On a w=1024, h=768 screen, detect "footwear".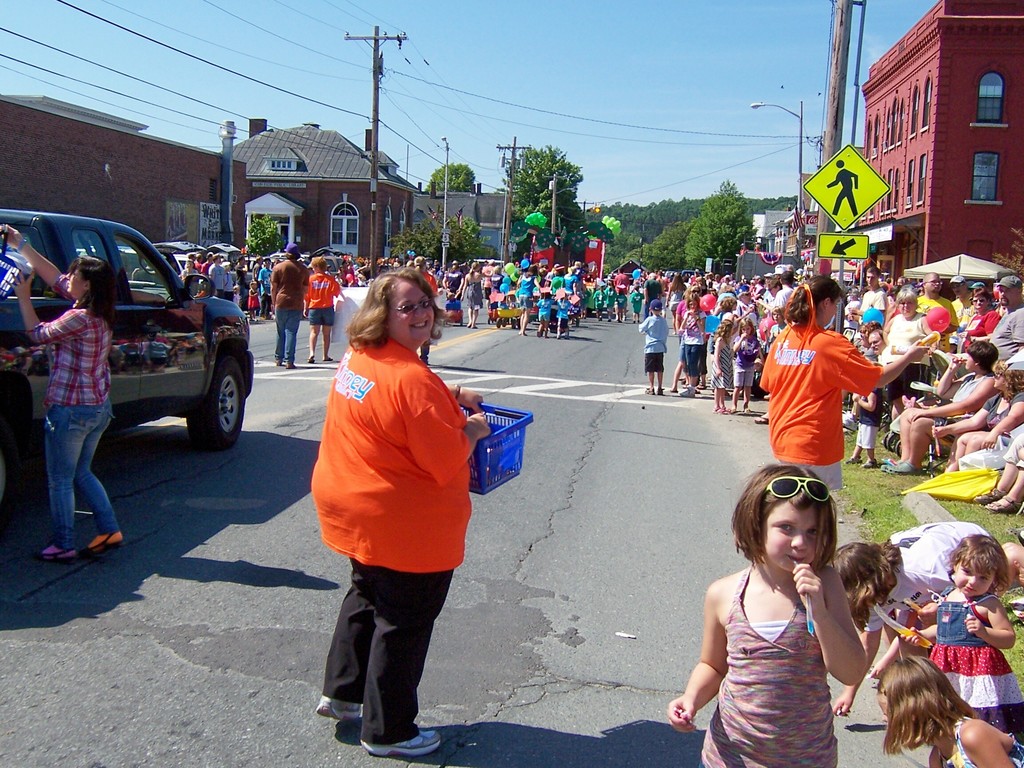
[534,329,543,337].
